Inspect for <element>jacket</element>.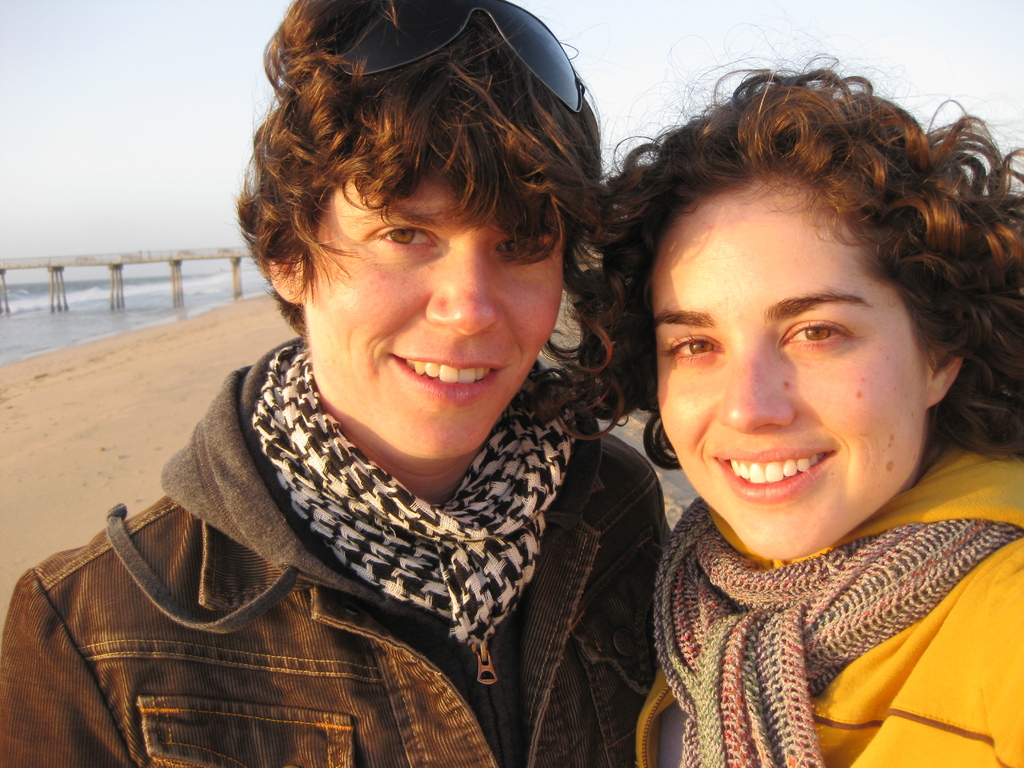
Inspection: detection(0, 331, 705, 767).
